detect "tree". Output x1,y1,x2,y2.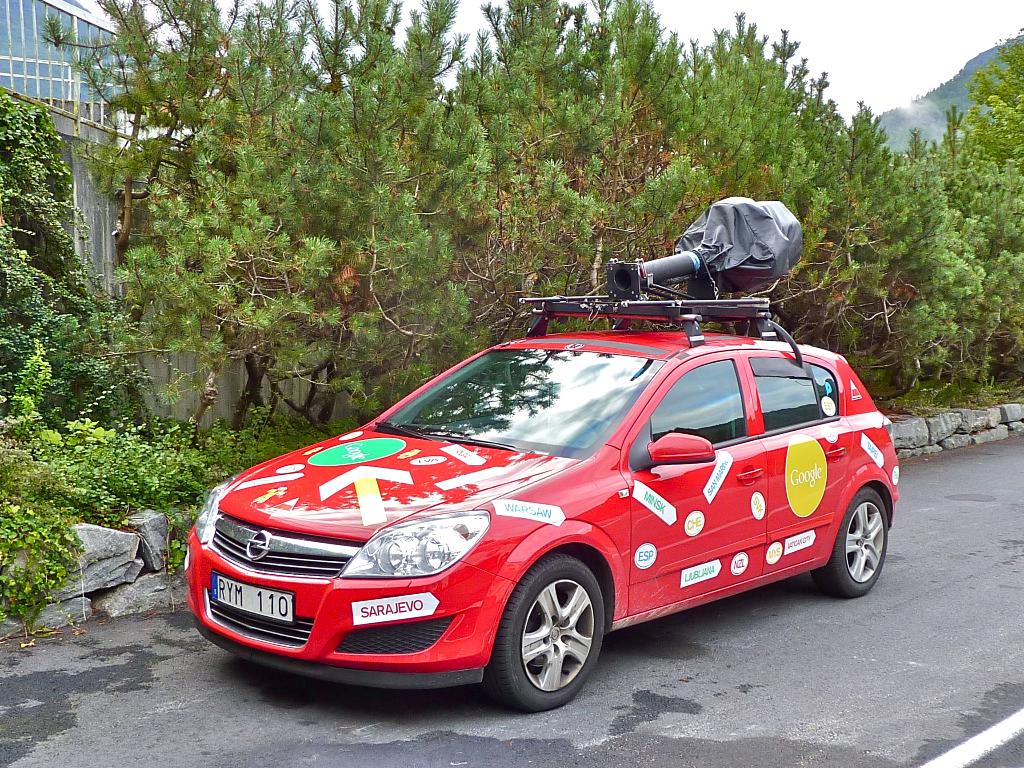
0,97,146,430.
